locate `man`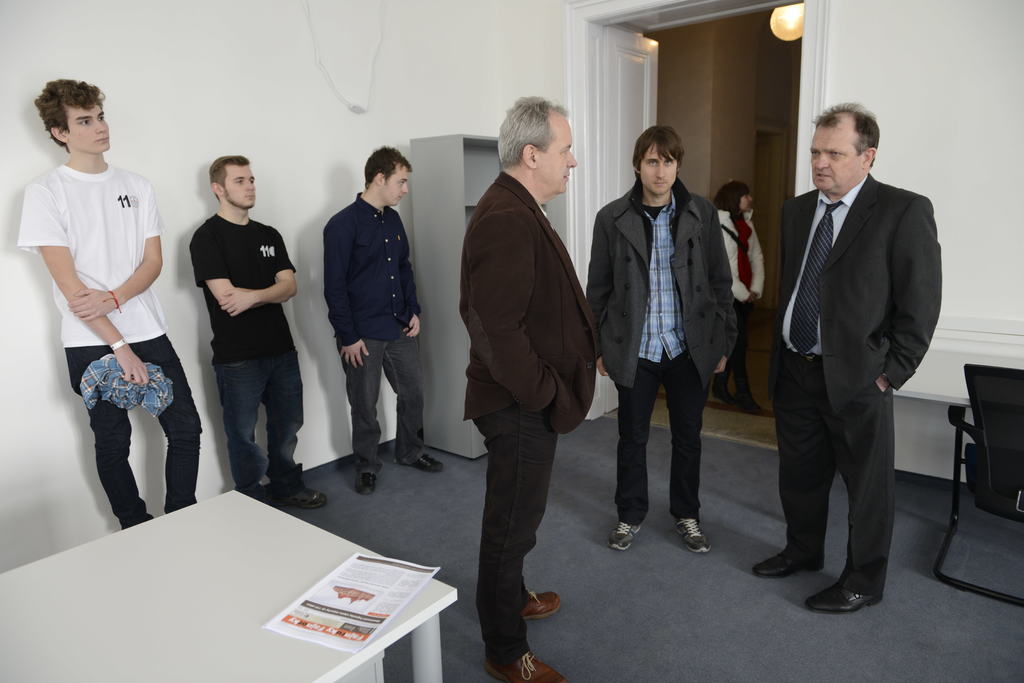
select_region(755, 77, 940, 629)
